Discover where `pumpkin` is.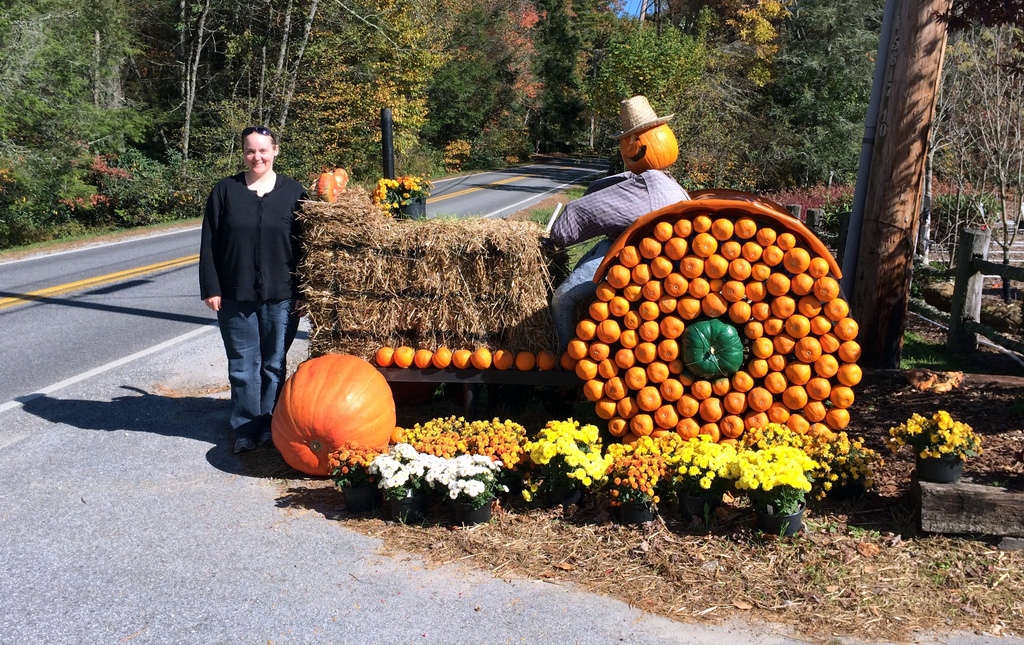
Discovered at bbox=[268, 354, 390, 480].
